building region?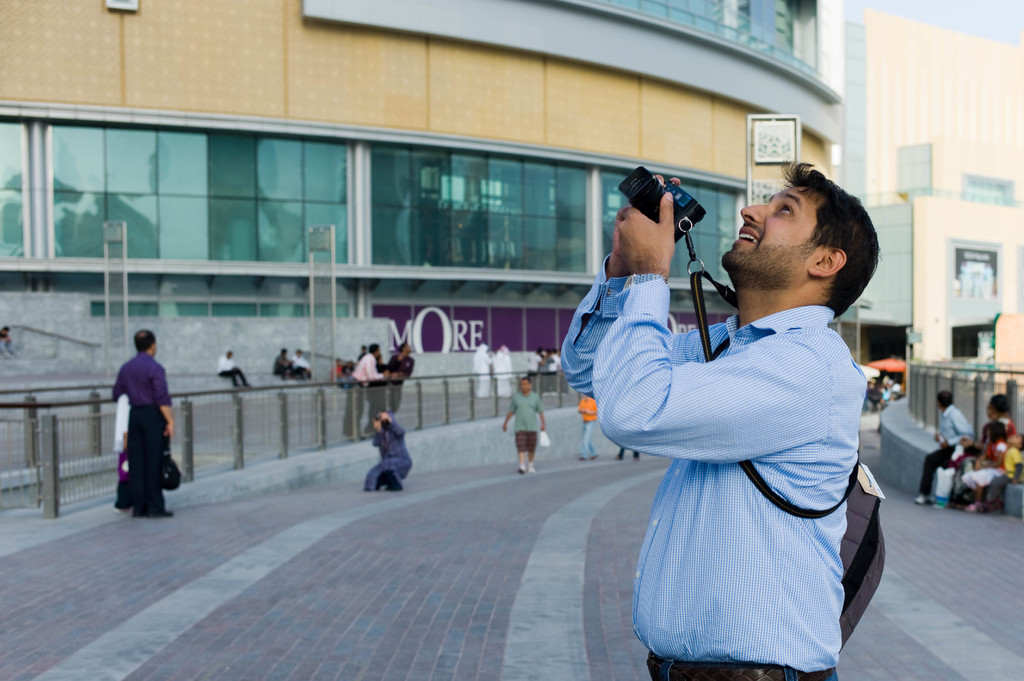
crop(842, 3, 1023, 359)
